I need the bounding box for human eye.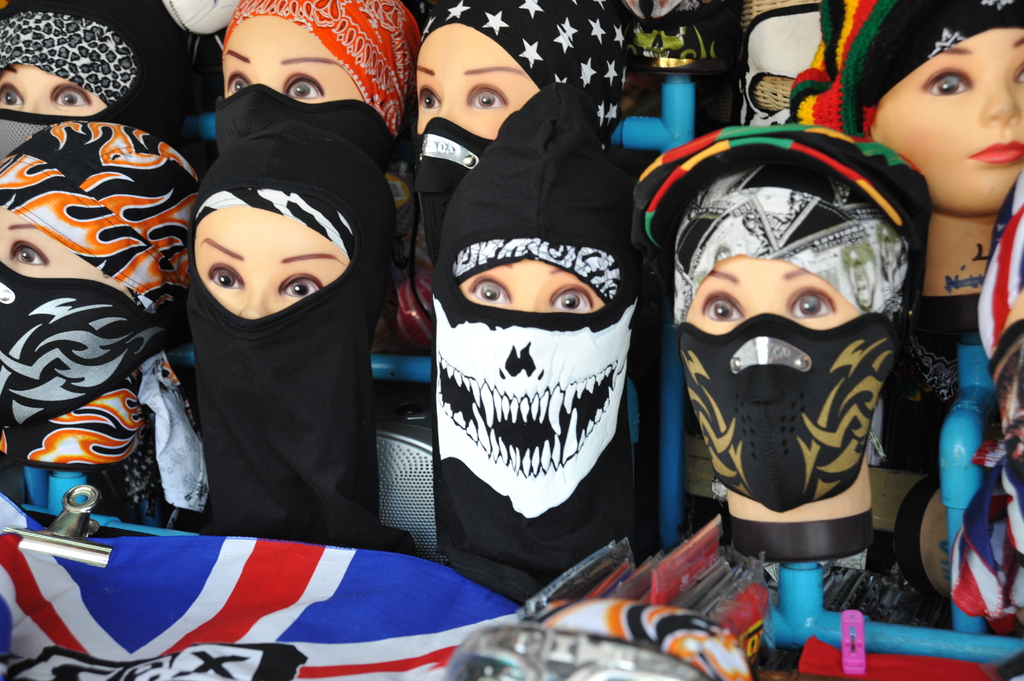
Here it is: [460, 273, 514, 303].
